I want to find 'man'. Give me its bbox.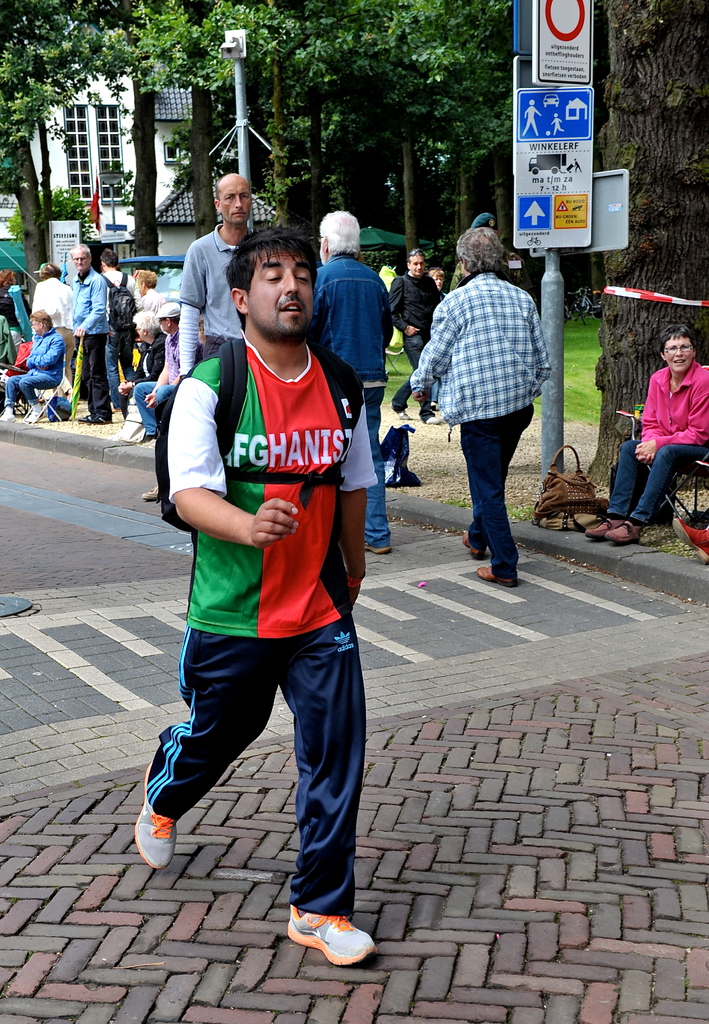
{"left": 410, "top": 227, "right": 554, "bottom": 589}.
